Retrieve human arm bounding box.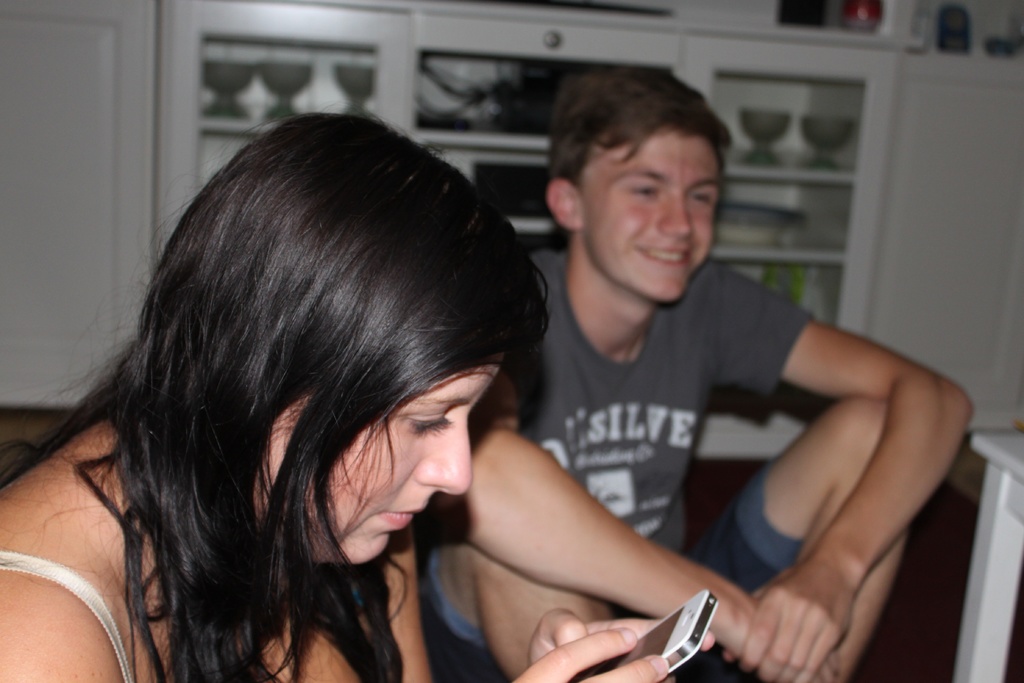
Bounding box: BBox(243, 555, 396, 682).
